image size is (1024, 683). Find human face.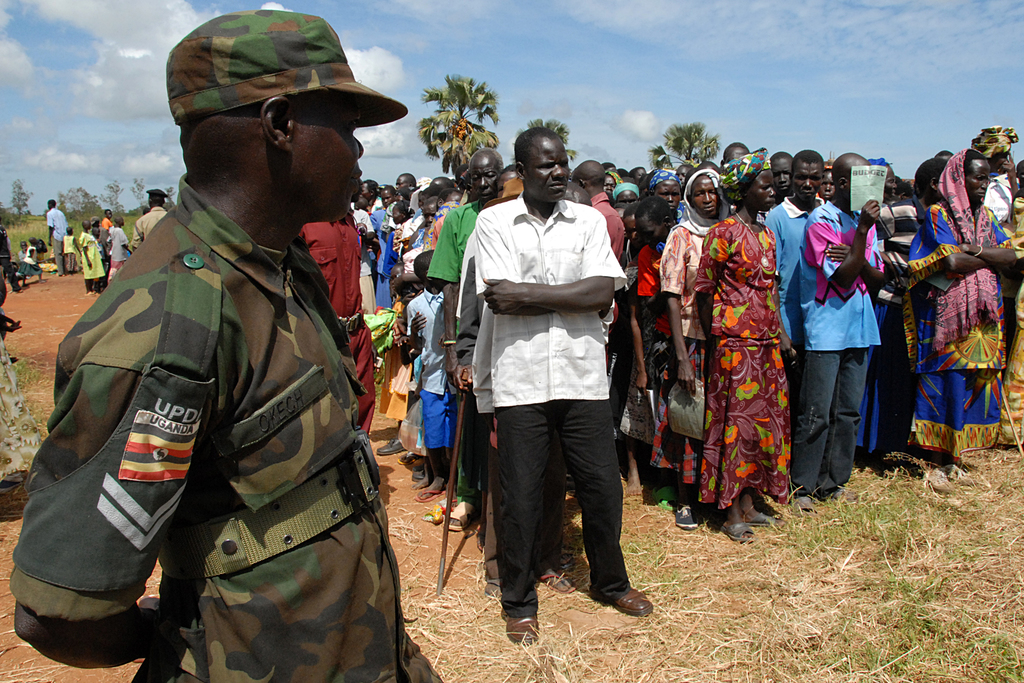
region(289, 97, 364, 213).
